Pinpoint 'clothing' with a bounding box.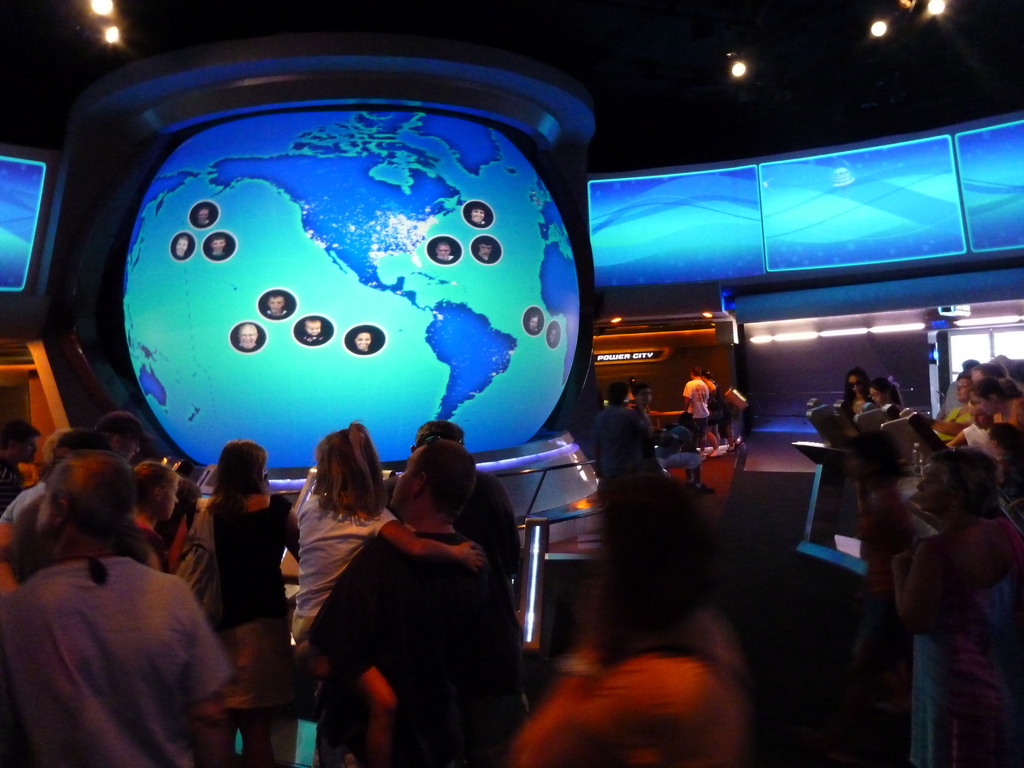
[left=474, top=248, right=496, bottom=264].
